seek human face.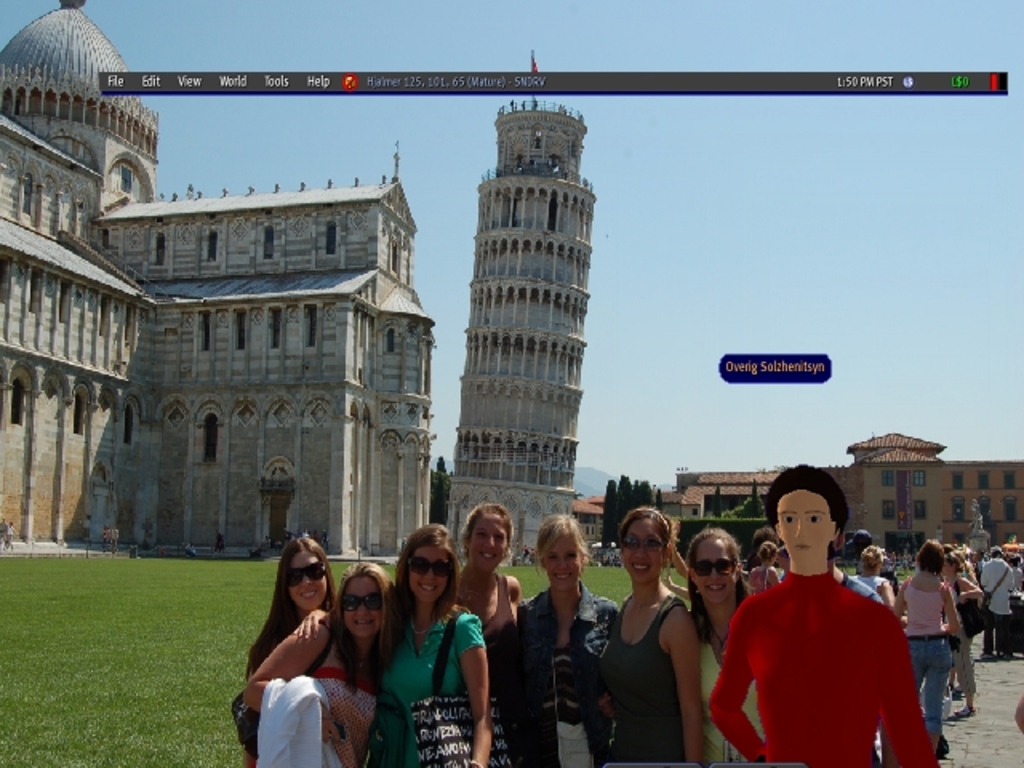
pyautogui.locateOnScreen(619, 520, 666, 582).
